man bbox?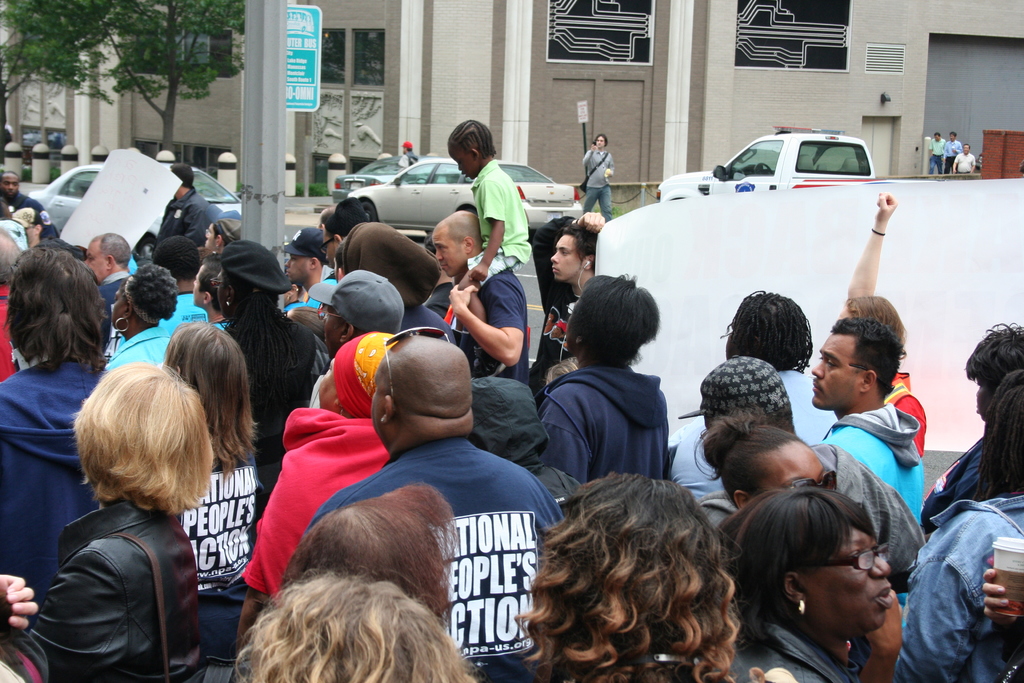
[x1=693, y1=350, x2=924, y2=599]
